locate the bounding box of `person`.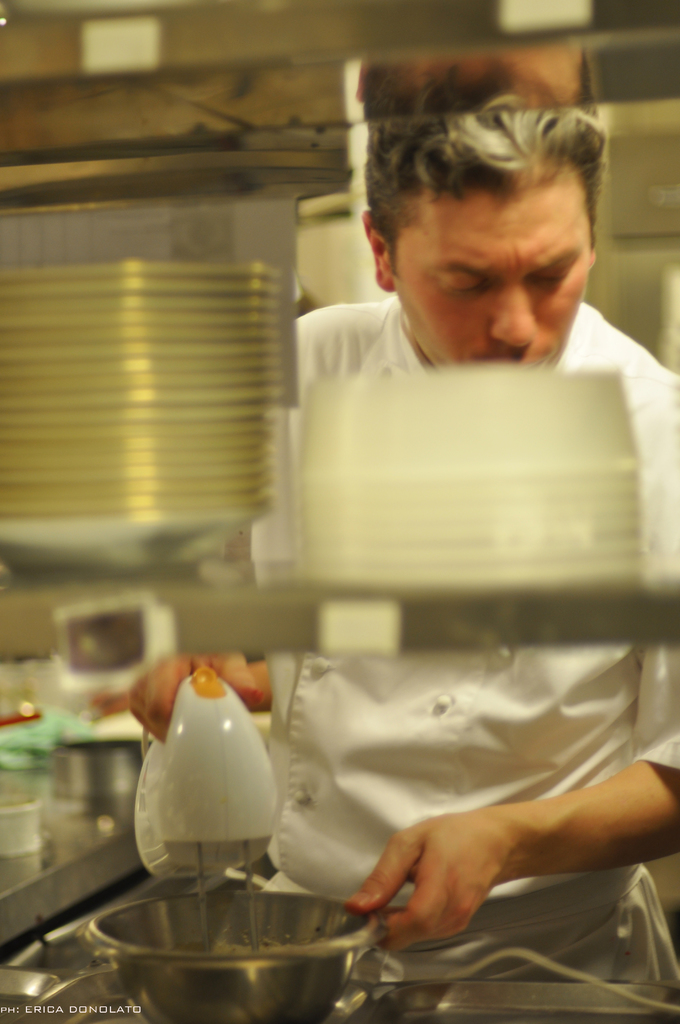
Bounding box: region(125, 49, 679, 980).
